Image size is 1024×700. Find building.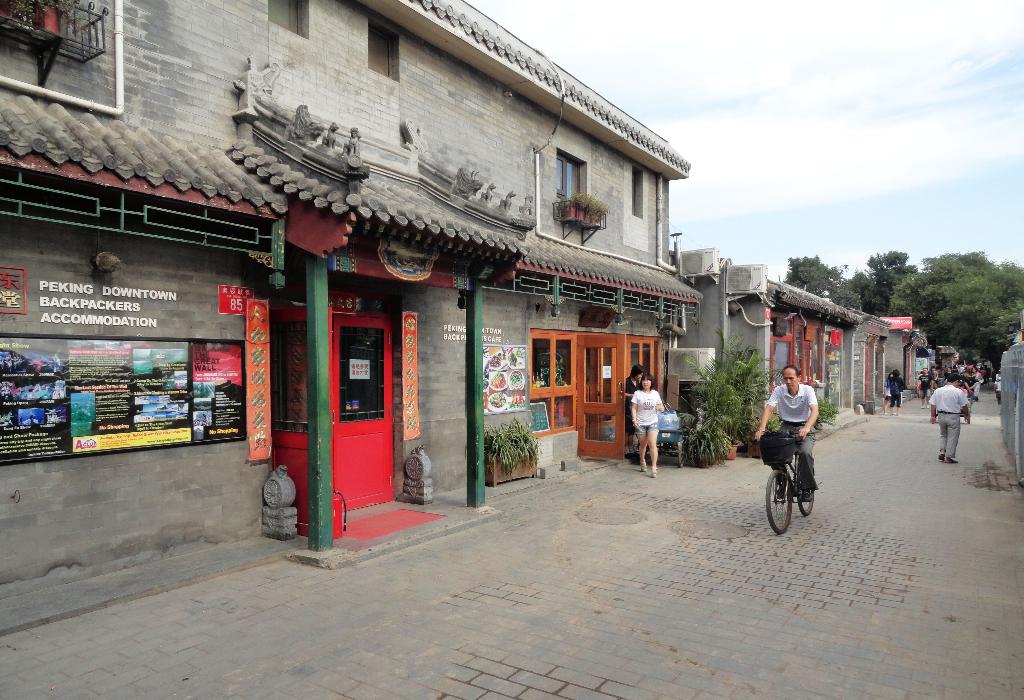
689:266:947:447.
